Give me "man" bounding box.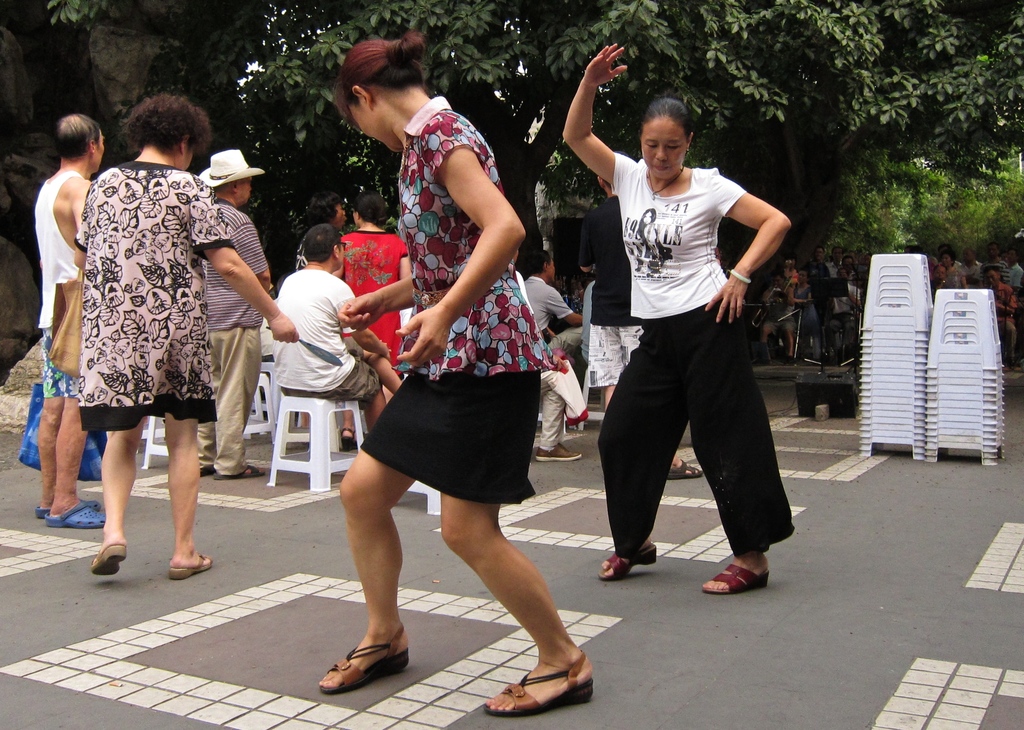
bbox(518, 238, 598, 381).
